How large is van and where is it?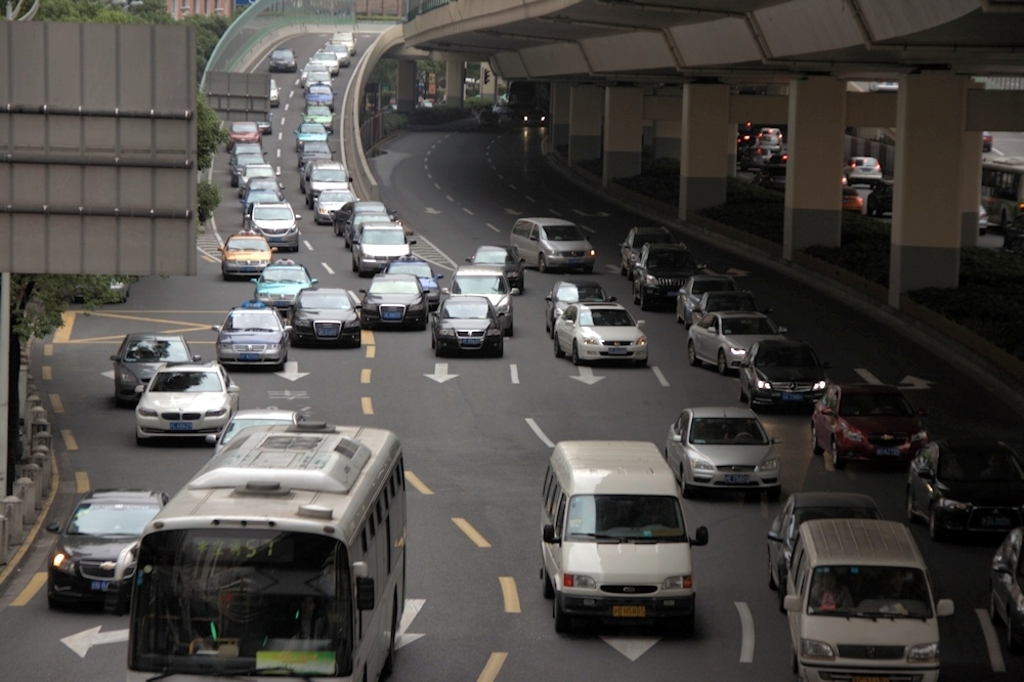
Bounding box: (780, 519, 954, 681).
